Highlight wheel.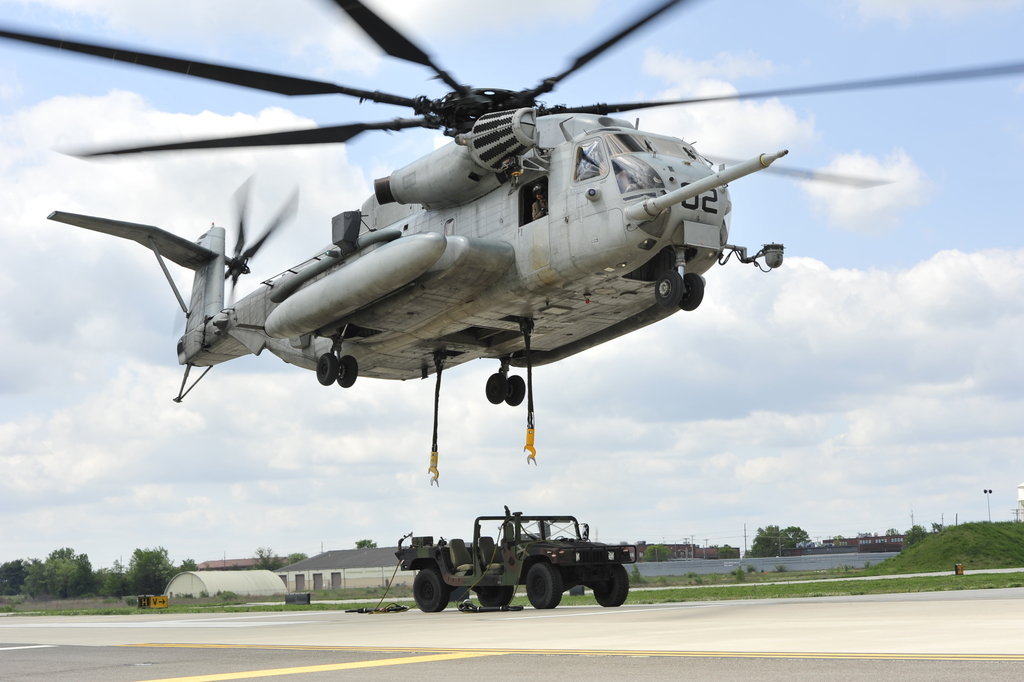
Highlighted region: [x1=483, y1=372, x2=503, y2=402].
